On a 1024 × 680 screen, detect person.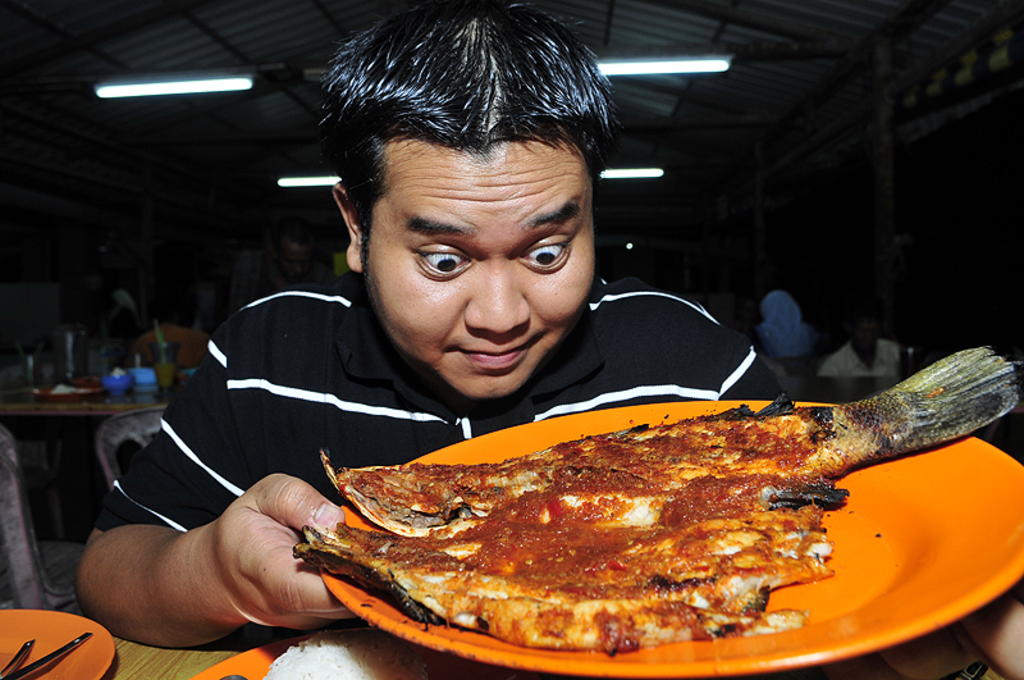
bbox=(750, 292, 812, 359).
